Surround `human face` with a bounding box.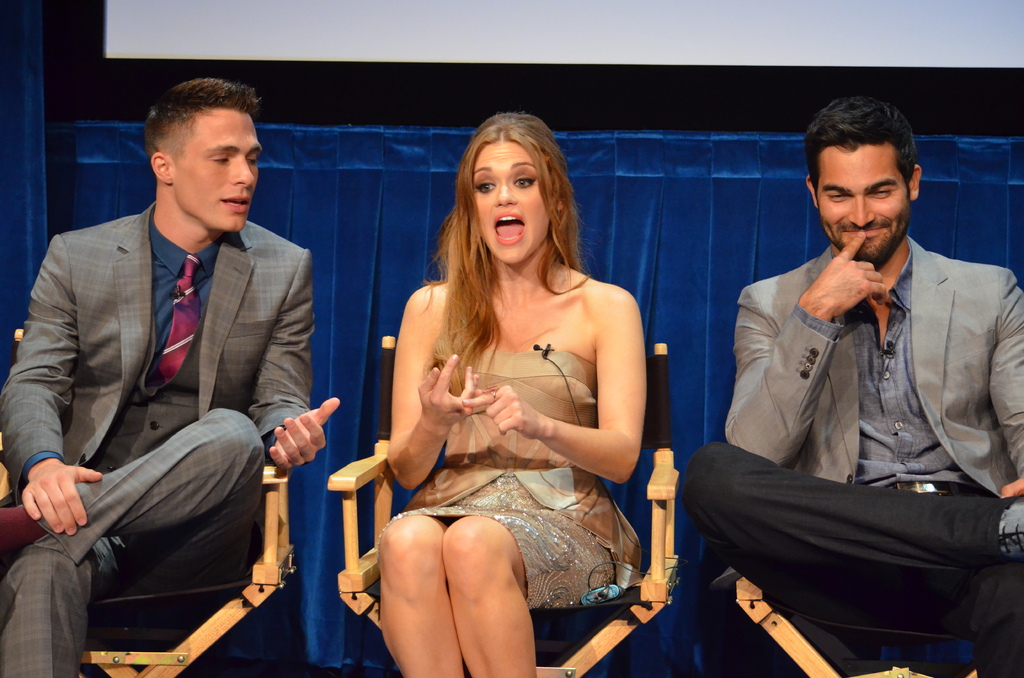
{"left": 471, "top": 138, "right": 552, "bottom": 266}.
